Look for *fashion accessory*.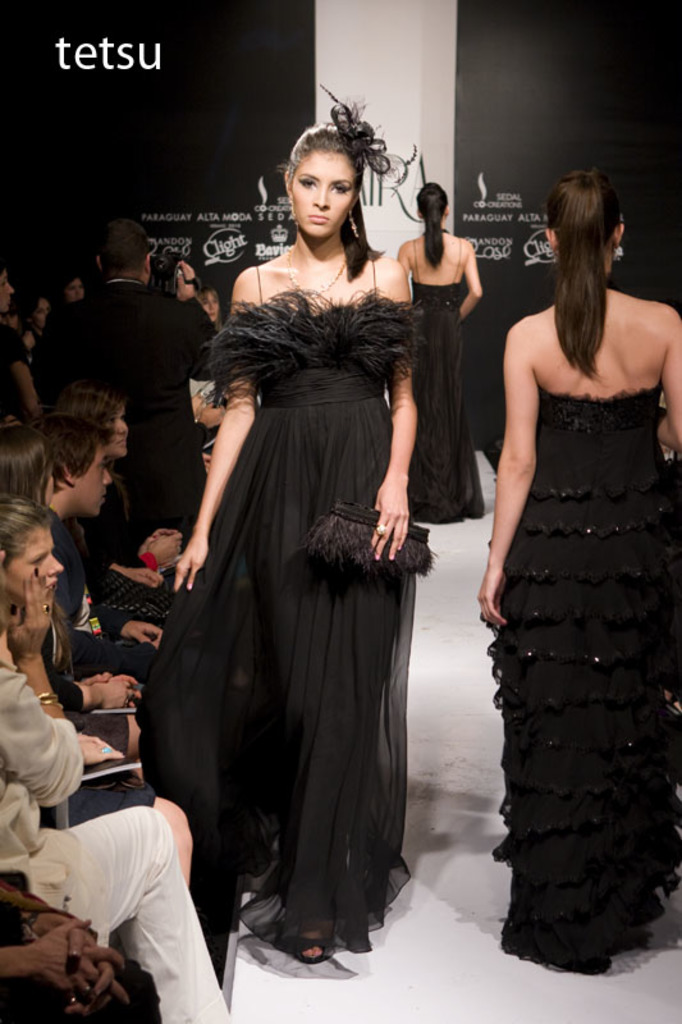
Found: BBox(347, 202, 365, 242).
